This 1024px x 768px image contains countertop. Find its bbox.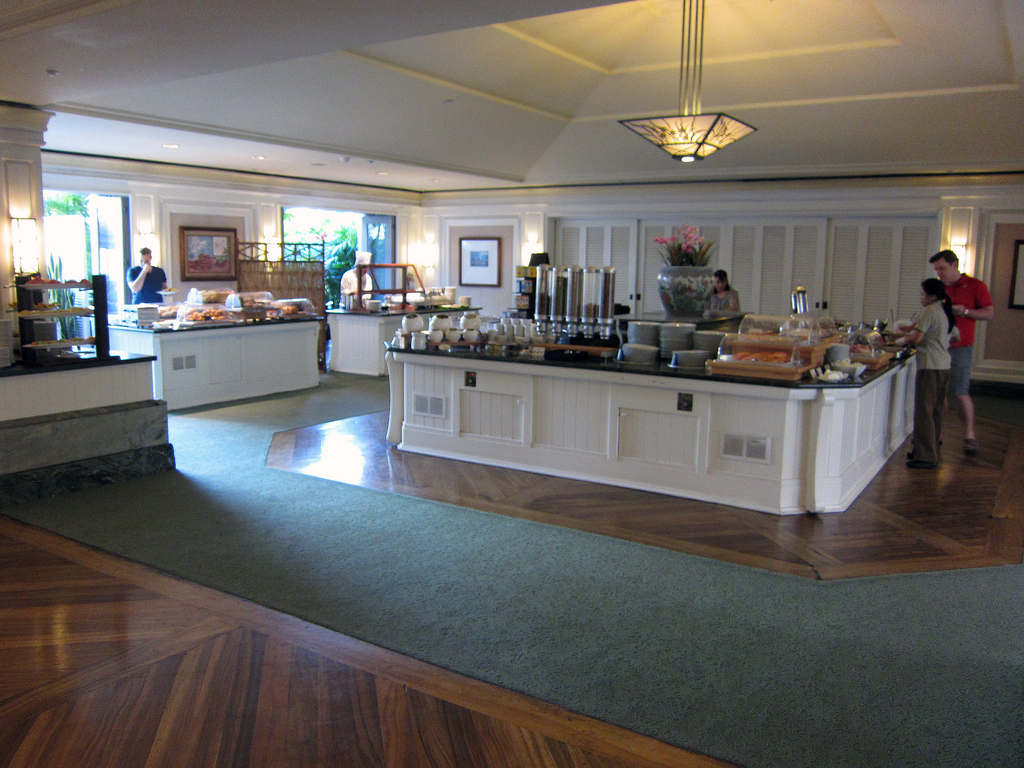
bbox=(328, 296, 476, 321).
